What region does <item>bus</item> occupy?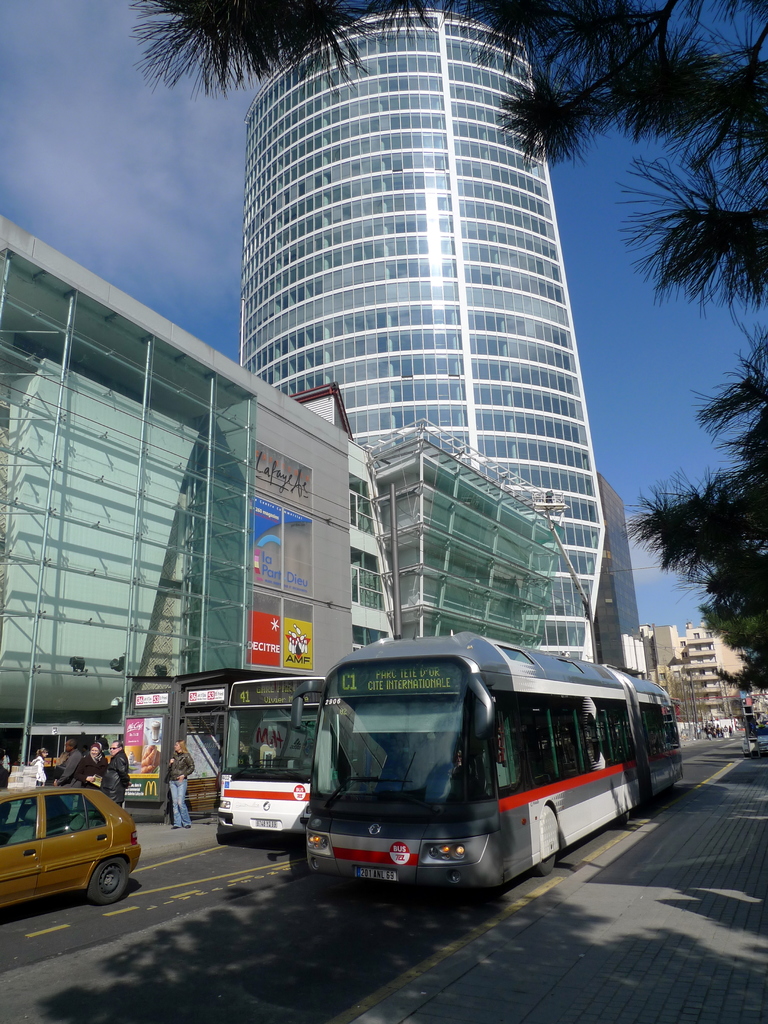
212/672/338/840.
